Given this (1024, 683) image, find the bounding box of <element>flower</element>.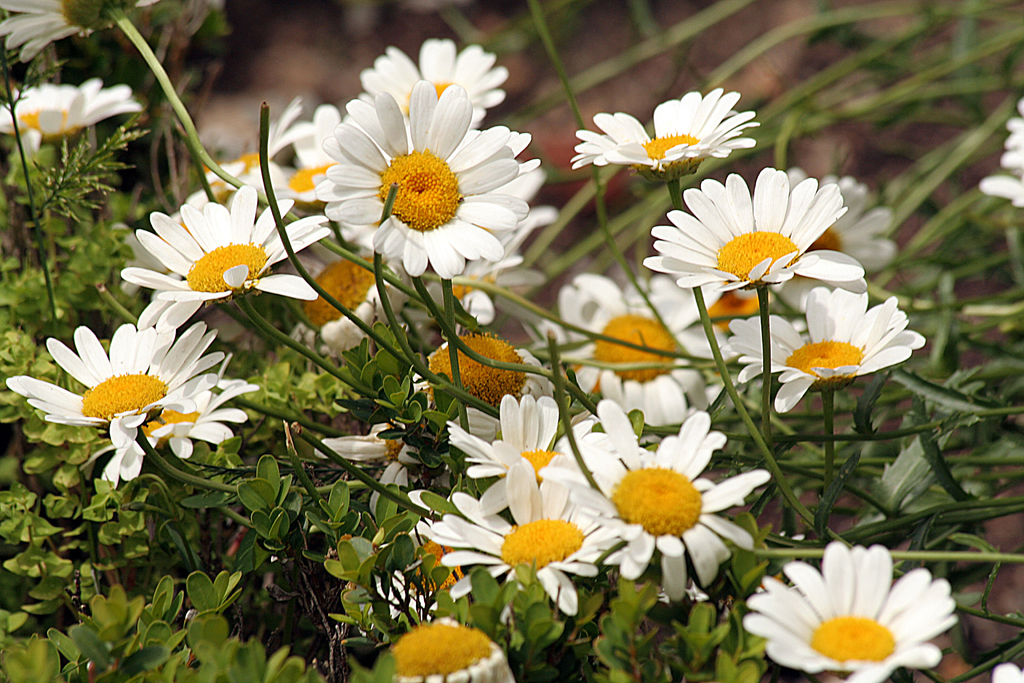
detection(84, 387, 253, 477).
